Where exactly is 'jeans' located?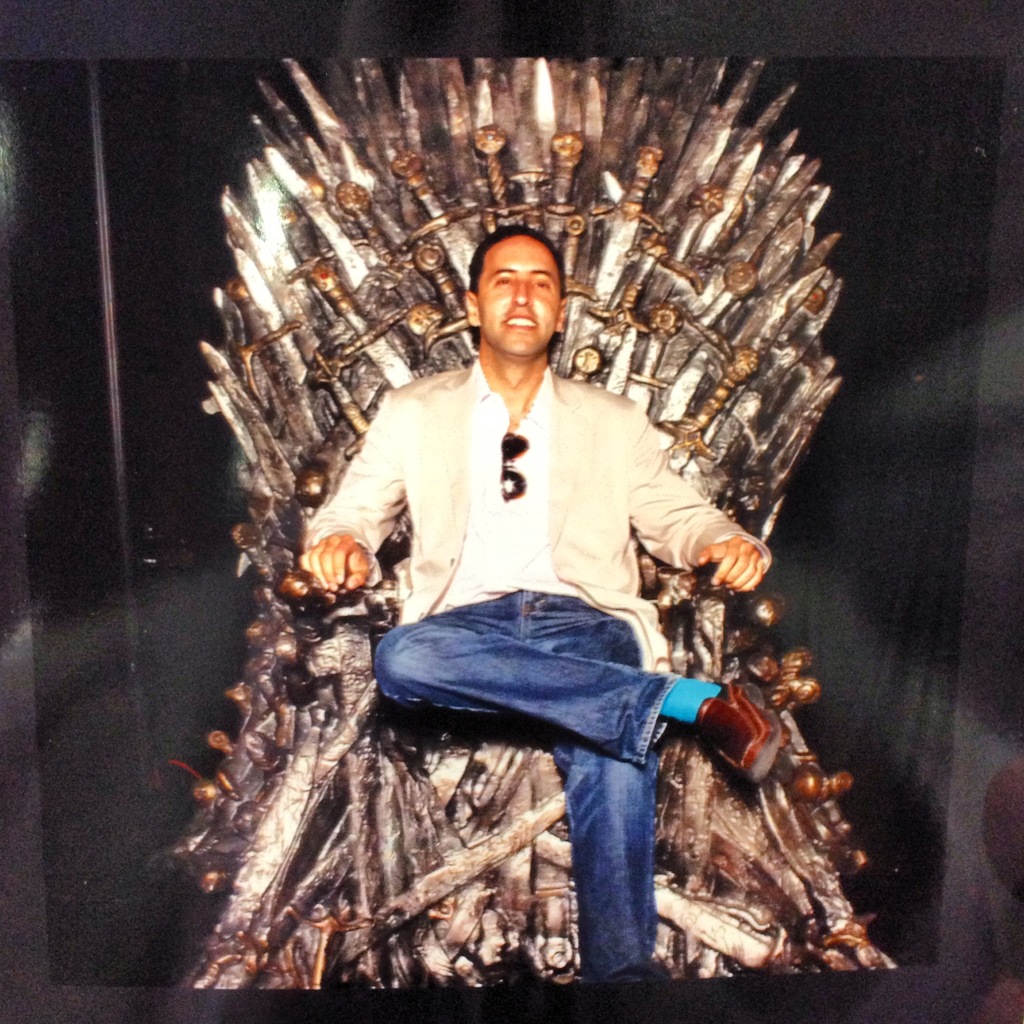
Its bounding box is 388/573/725/985.
